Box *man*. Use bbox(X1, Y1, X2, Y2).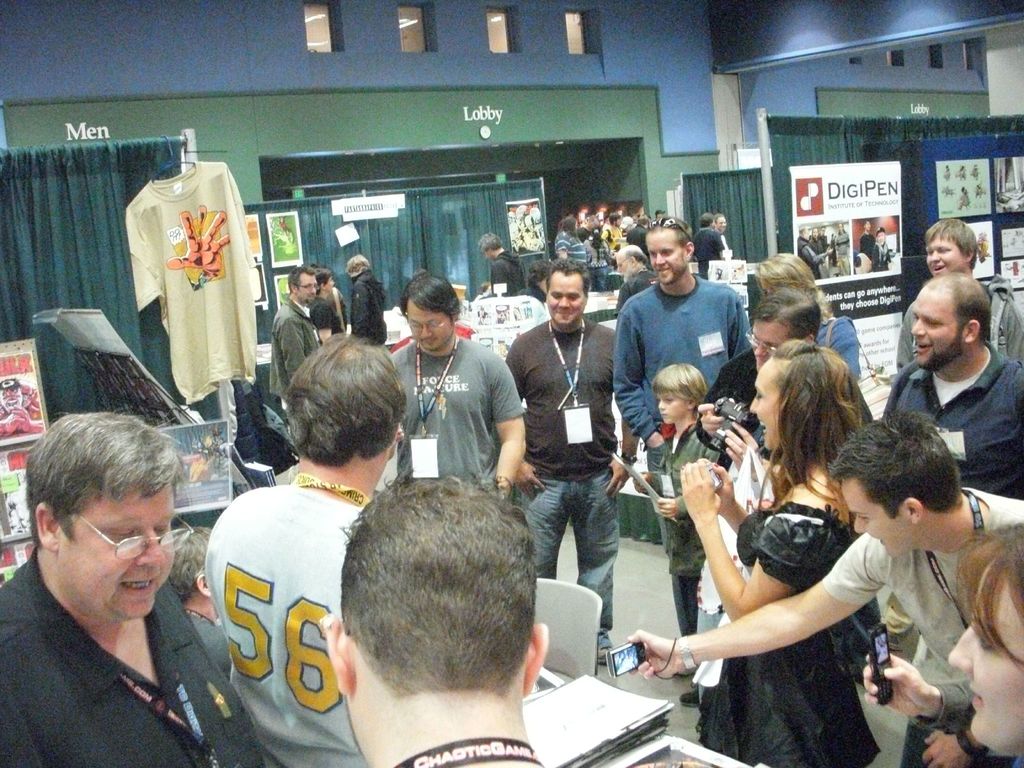
bbox(0, 415, 256, 767).
